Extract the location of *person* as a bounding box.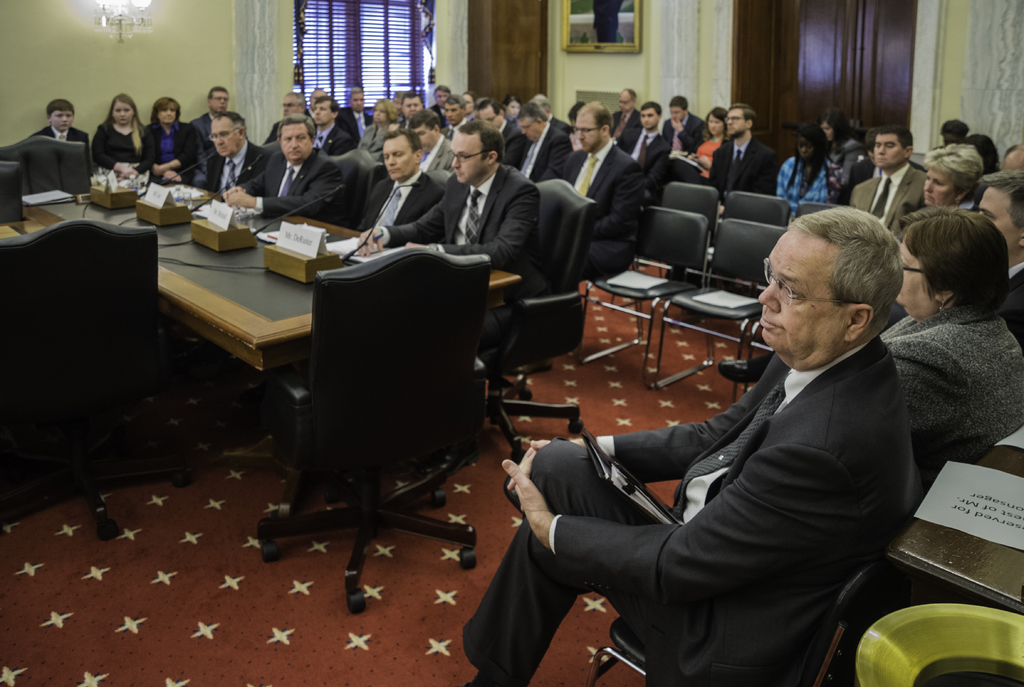
351,127,445,245.
